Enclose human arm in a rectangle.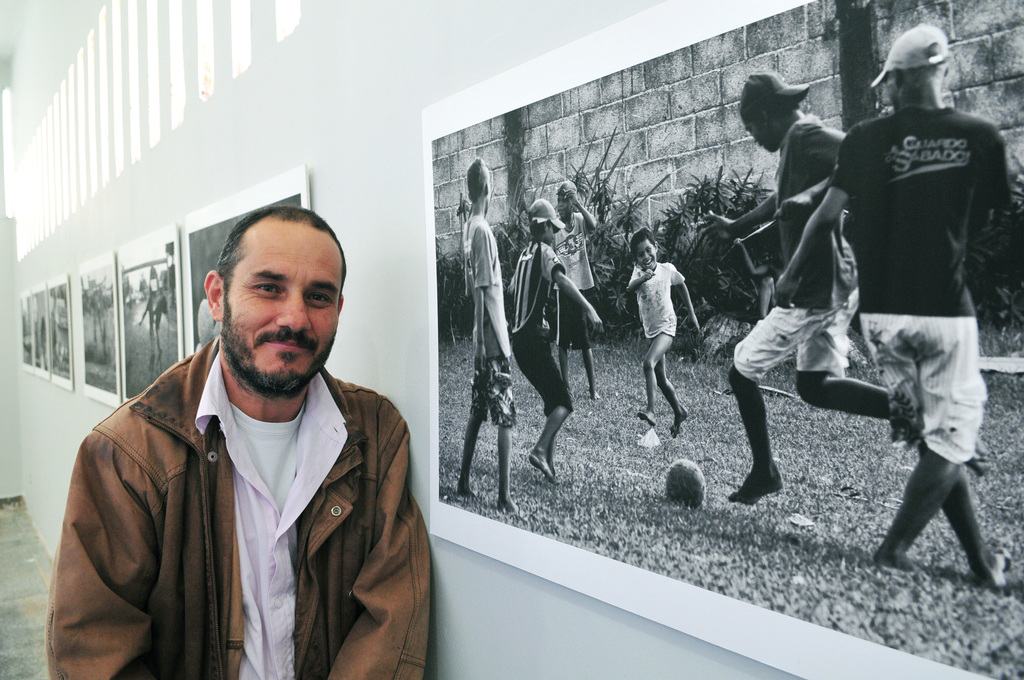
627, 266, 656, 293.
